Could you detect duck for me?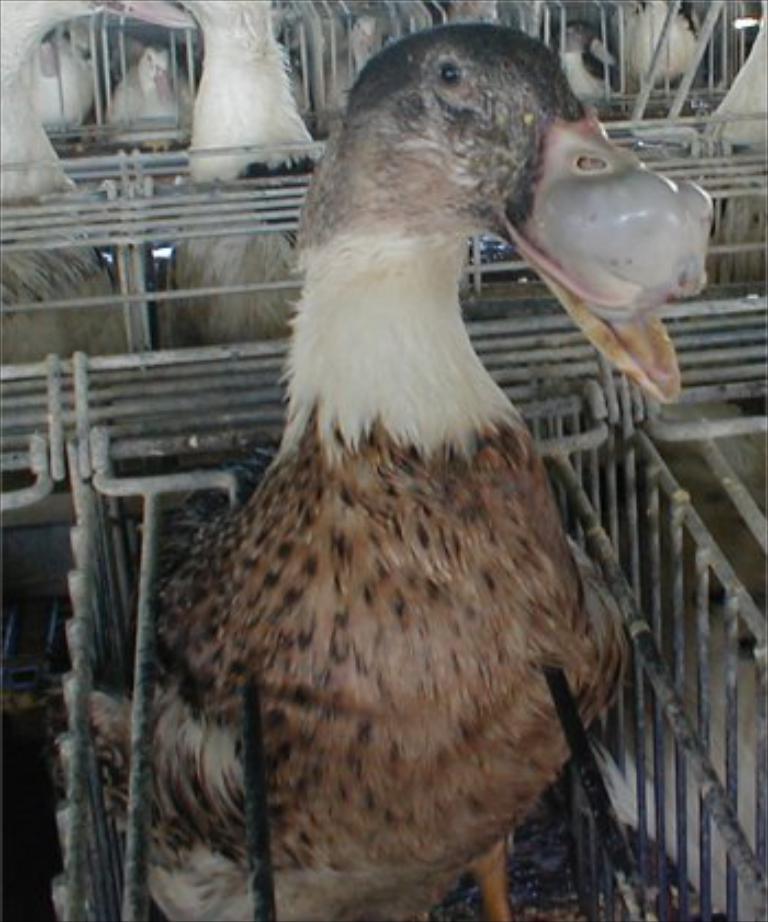
Detection result: [123, 48, 650, 921].
